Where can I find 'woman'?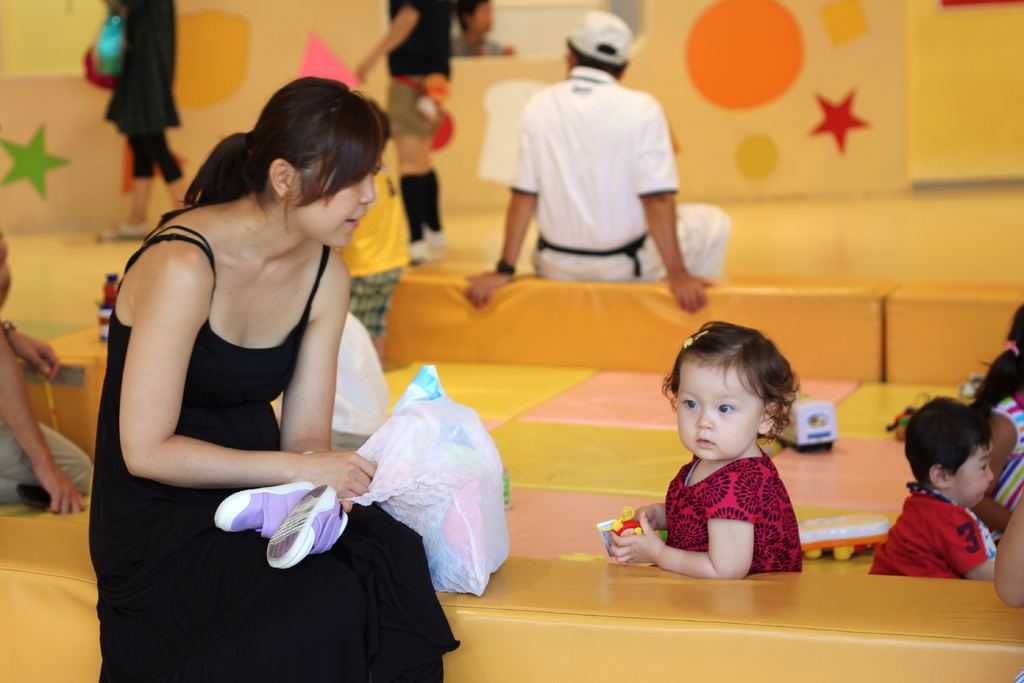
You can find it at left=90, top=51, right=406, bottom=675.
